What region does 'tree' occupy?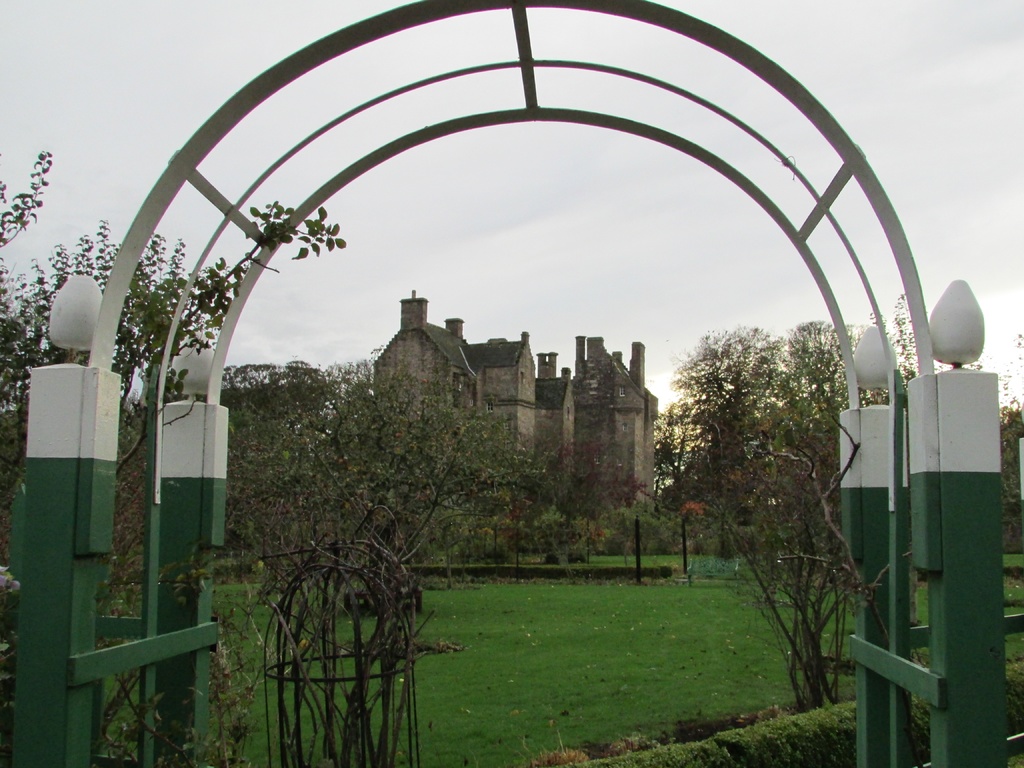
[655, 318, 890, 712].
